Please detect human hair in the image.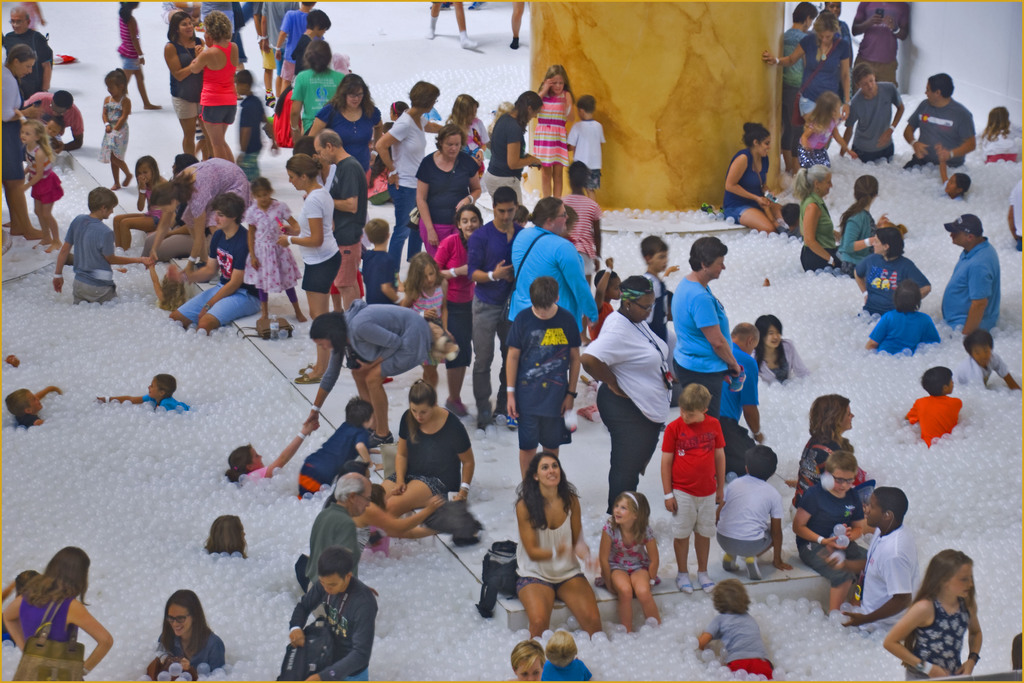
<box>817,6,842,42</box>.
